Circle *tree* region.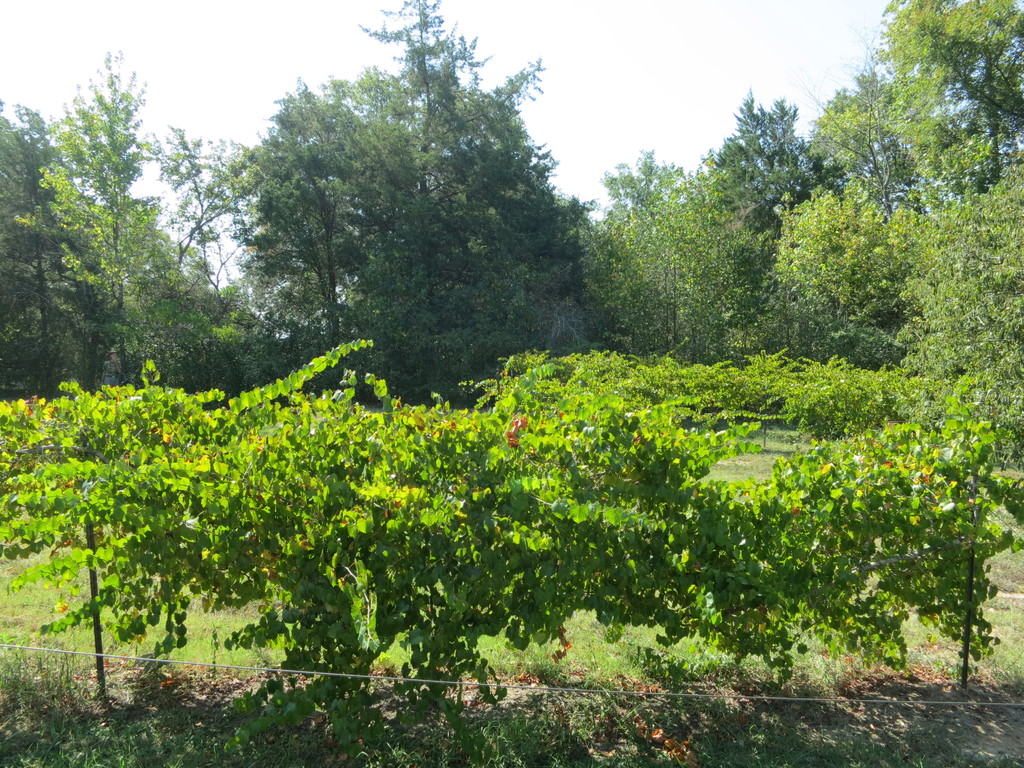
Region: <box>760,94,847,218</box>.
